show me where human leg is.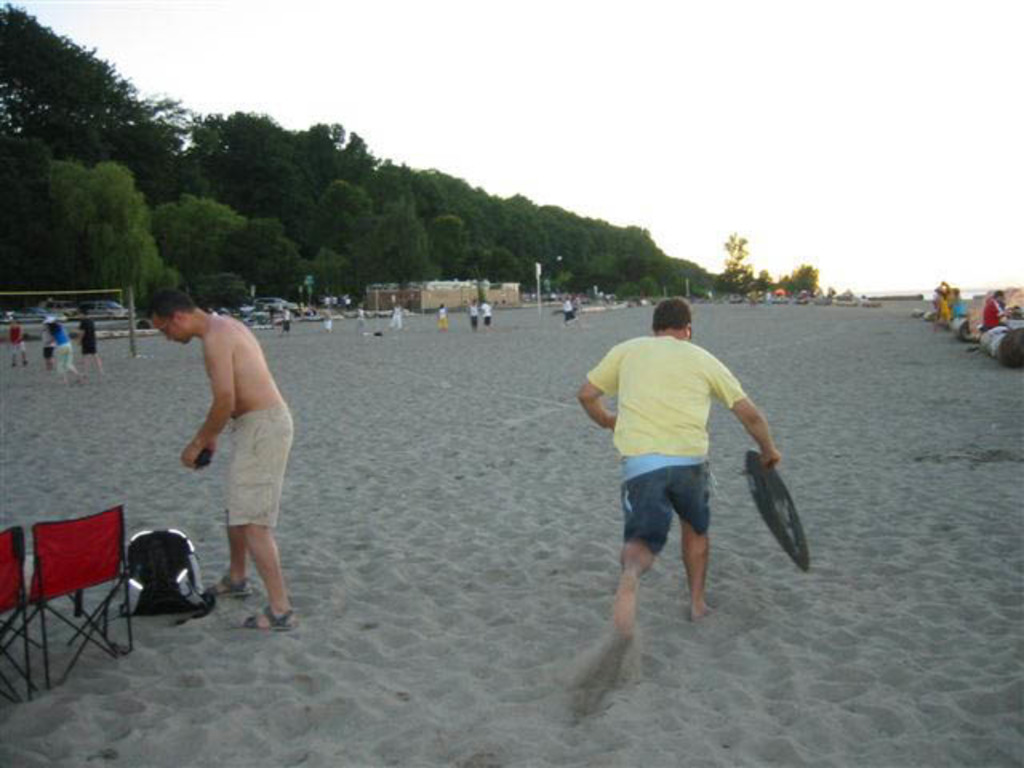
human leg is at 611 467 672 645.
